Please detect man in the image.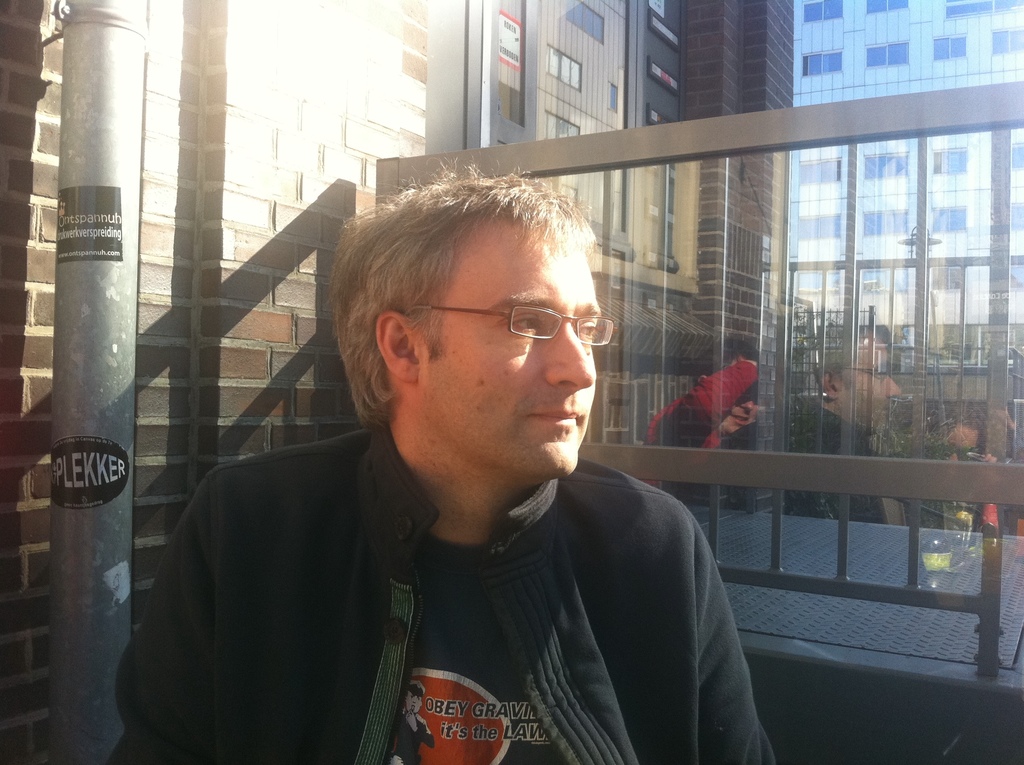
(119,159,773,764).
